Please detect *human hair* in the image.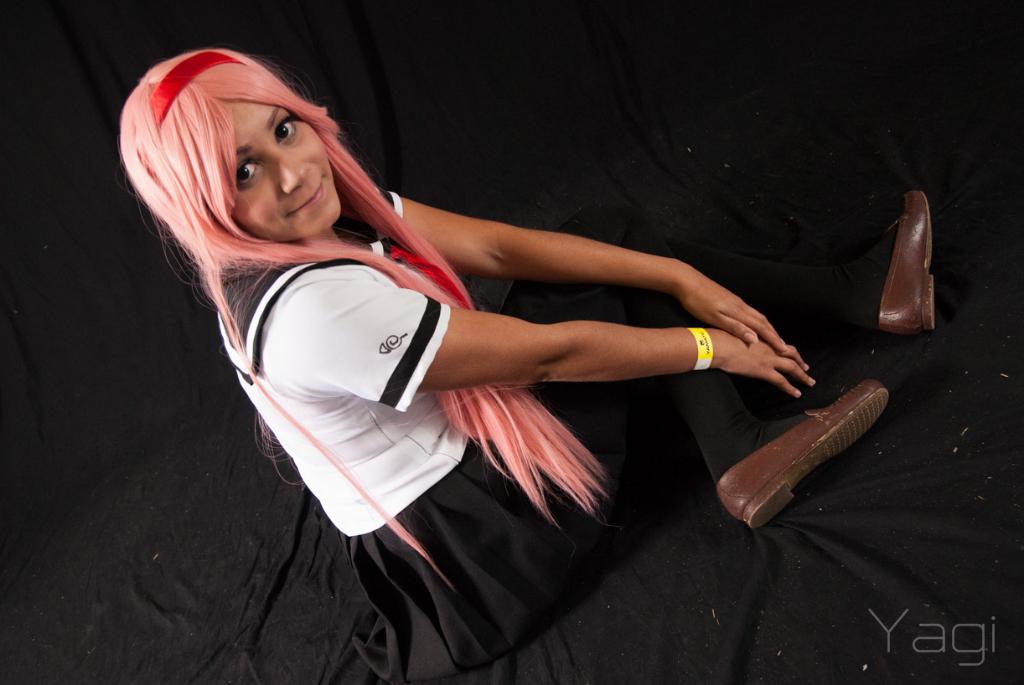
Rect(110, 49, 611, 592).
